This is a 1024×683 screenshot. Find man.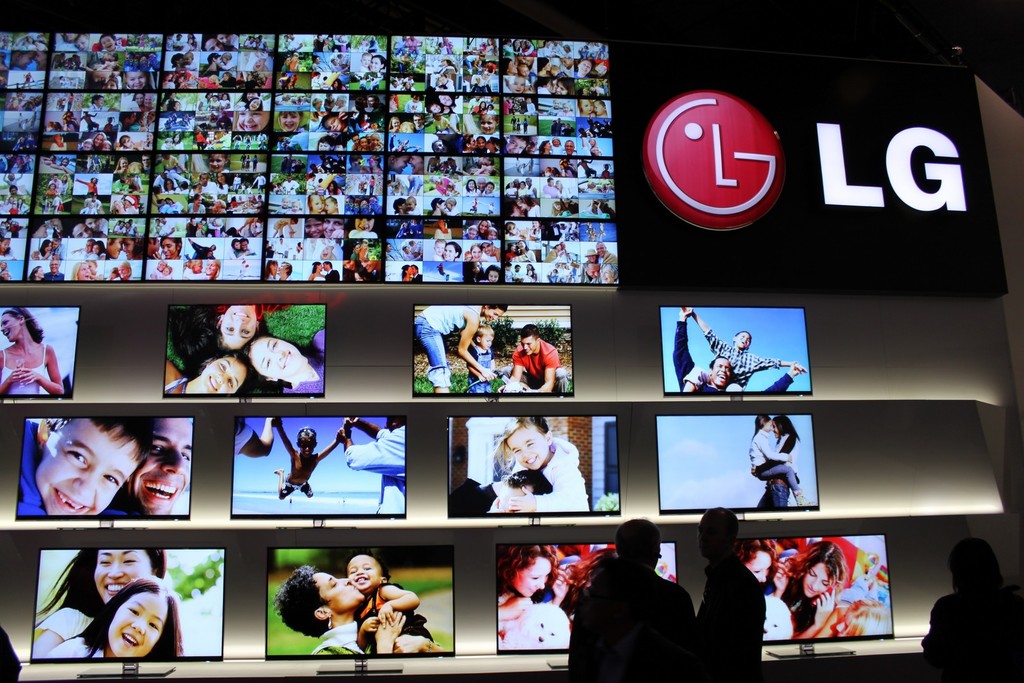
Bounding box: bbox=(138, 92, 154, 111).
